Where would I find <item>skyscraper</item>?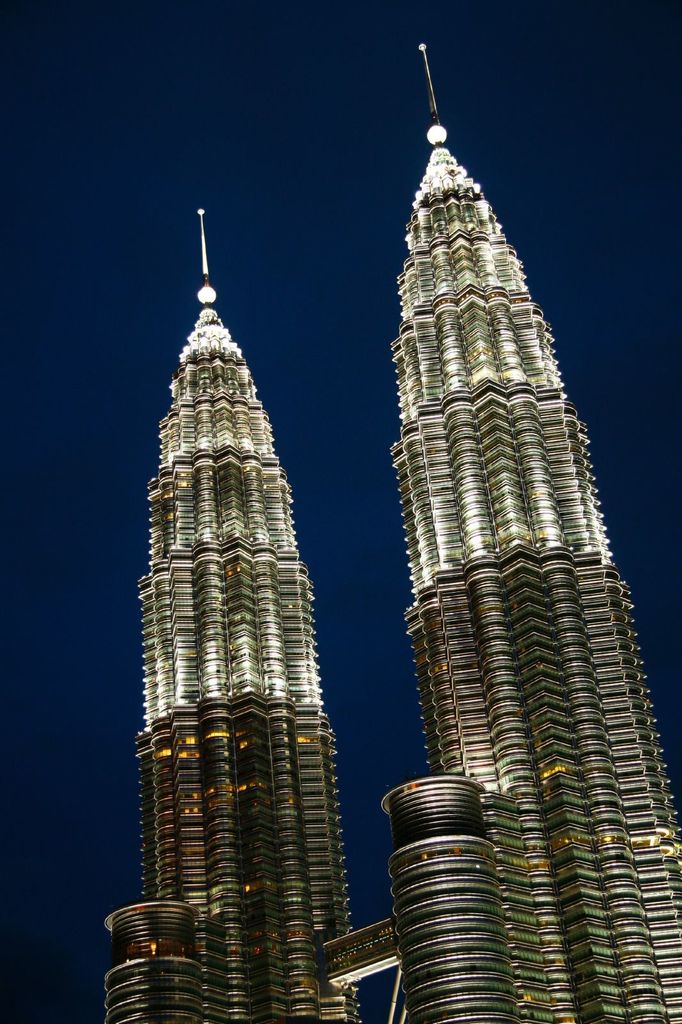
At detection(381, 42, 681, 1023).
